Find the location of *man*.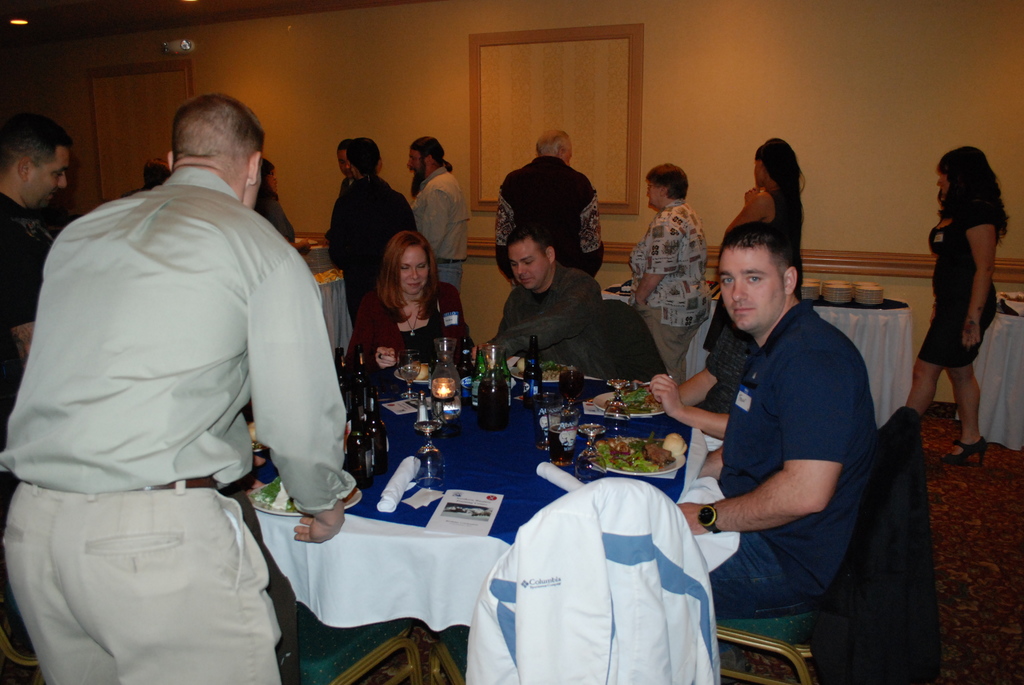
Location: 0, 113, 76, 425.
